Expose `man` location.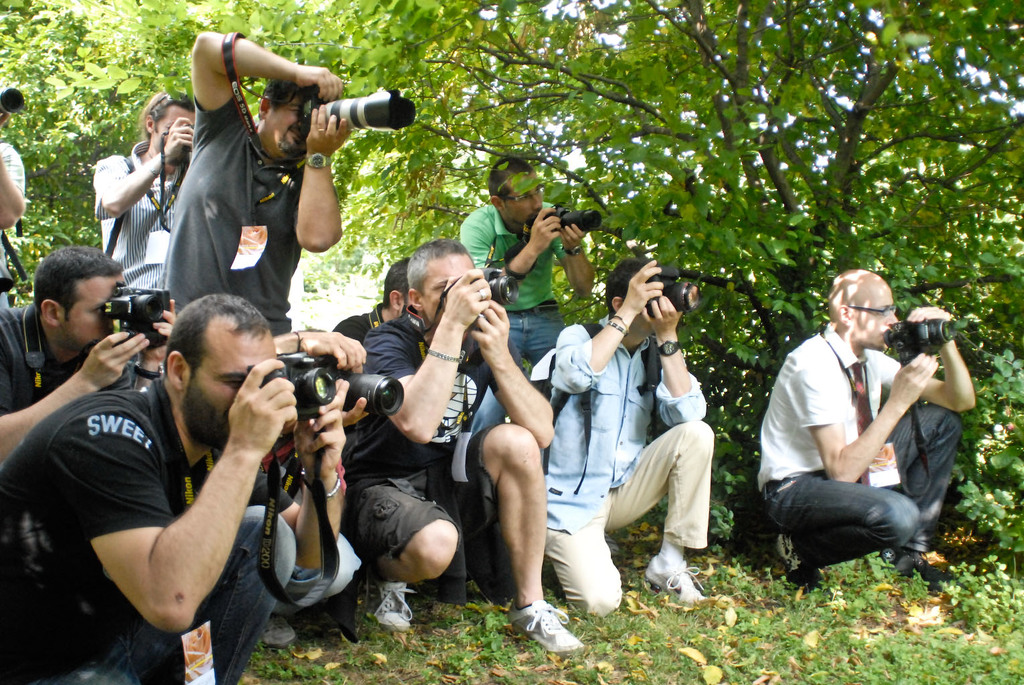
Exposed at bbox(328, 255, 408, 352).
